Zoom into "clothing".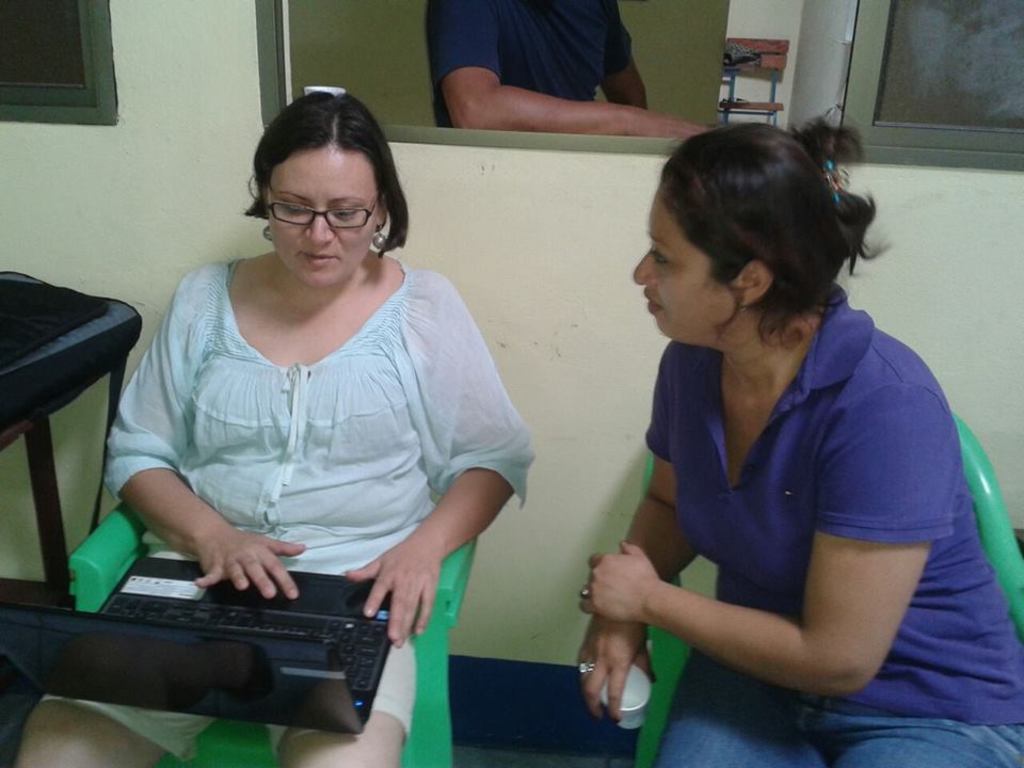
Zoom target: 602/265/958/717.
